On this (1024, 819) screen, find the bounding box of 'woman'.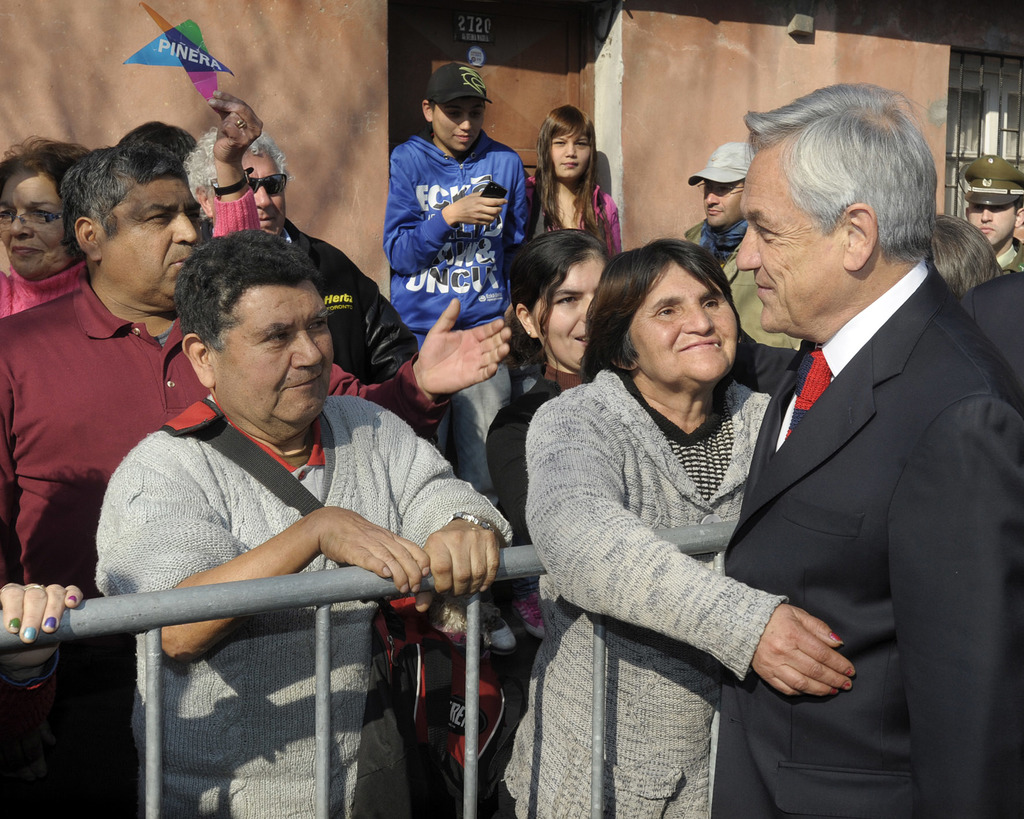
Bounding box: rect(490, 224, 610, 538).
